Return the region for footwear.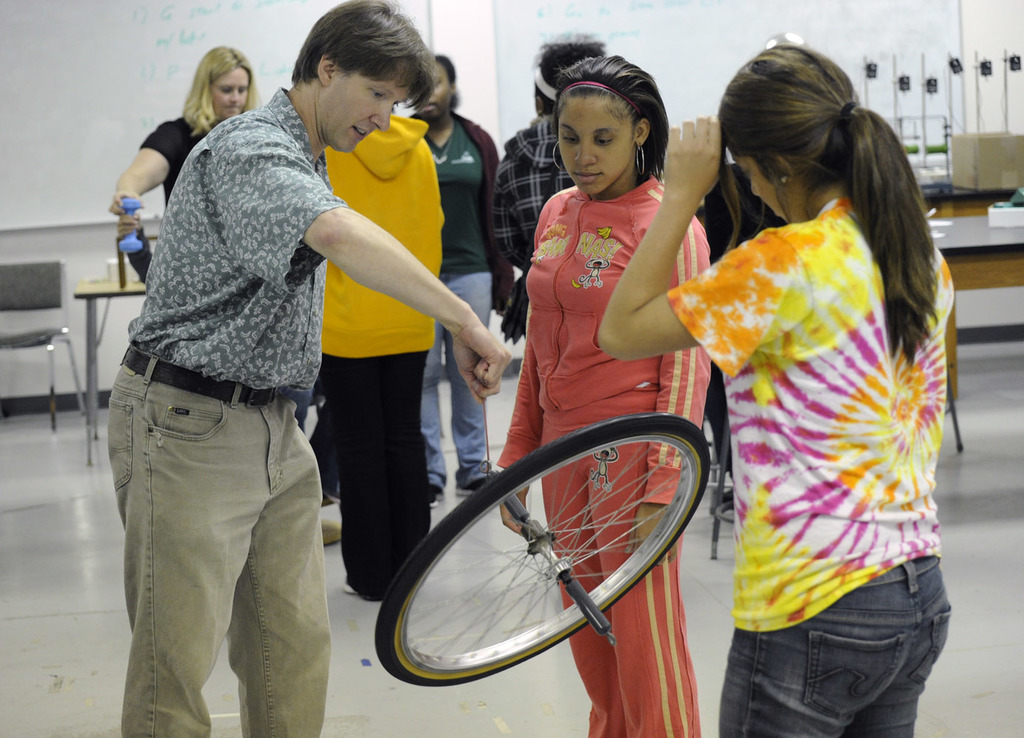
[left=342, top=582, right=364, bottom=596].
